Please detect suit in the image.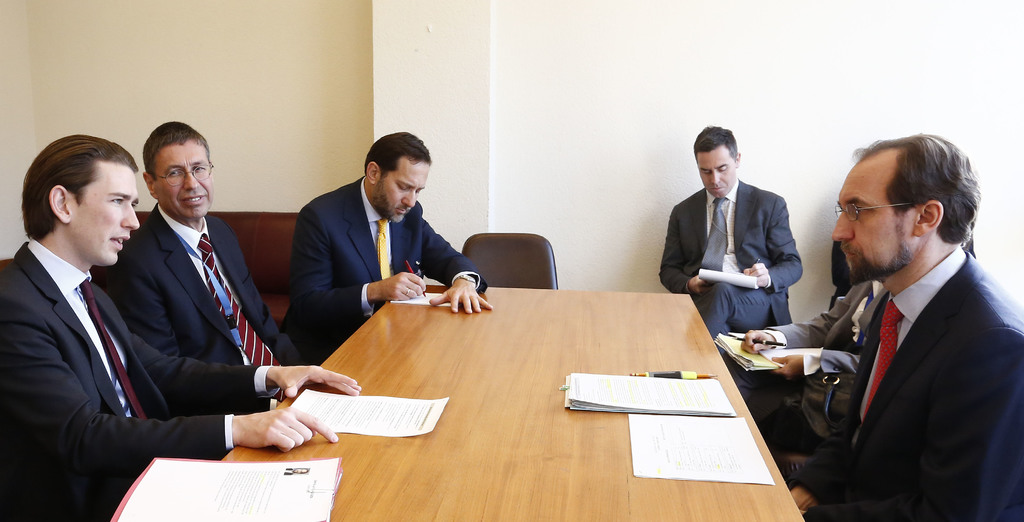
{"left": 99, "top": 203, "right": 309, "bottom": 460}.
